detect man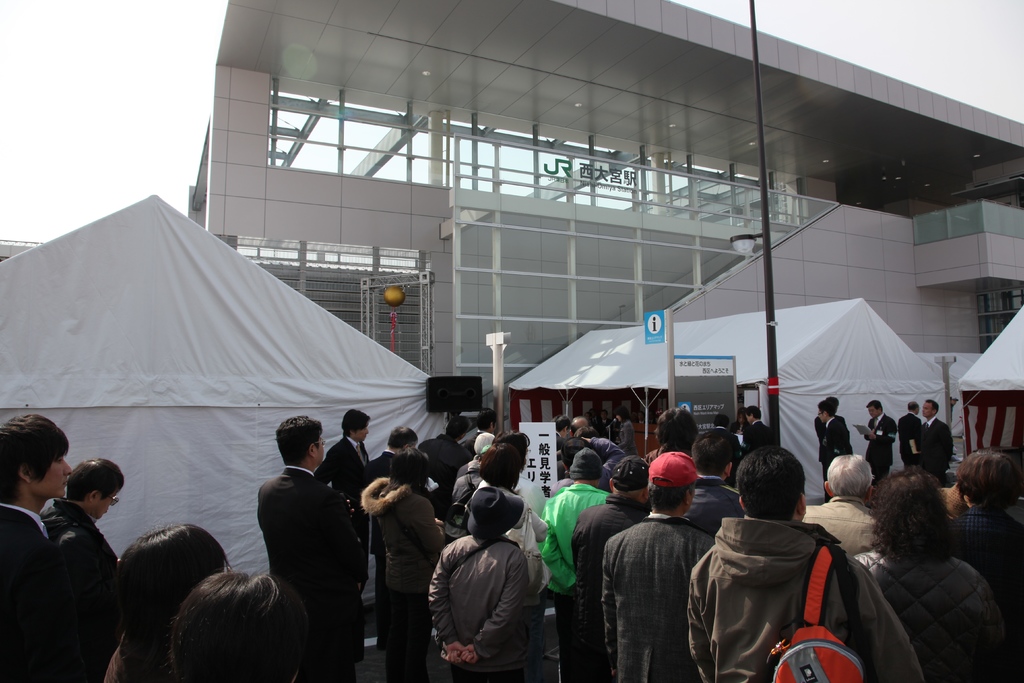
x1=41 y1=457 x2=121 y2=682
